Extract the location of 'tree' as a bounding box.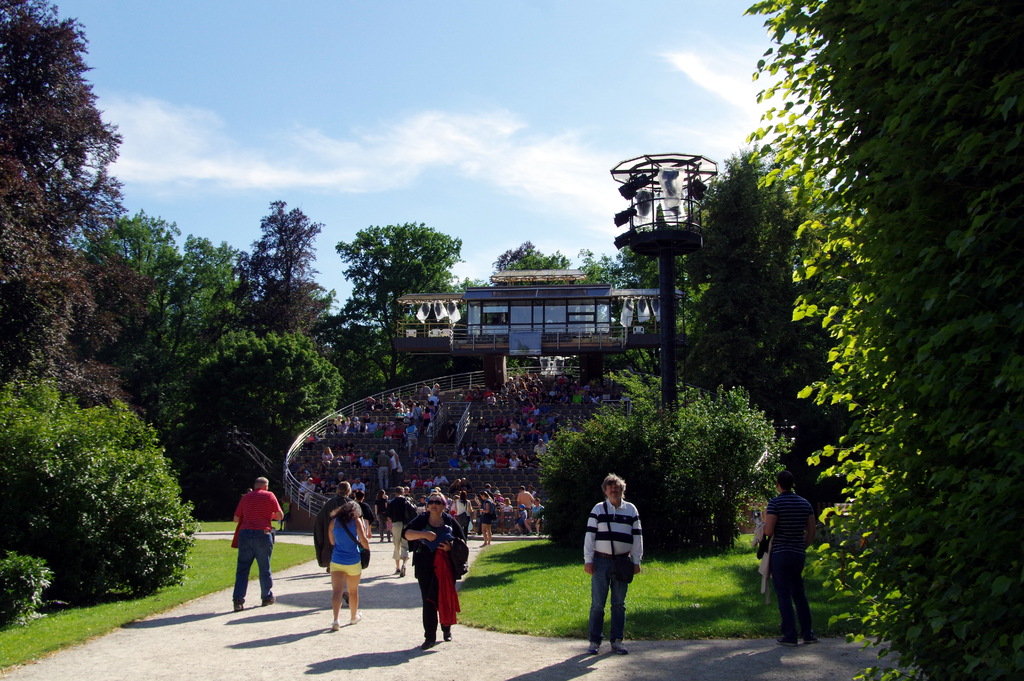
[left=524, top=334, right=785, bottom=554].
